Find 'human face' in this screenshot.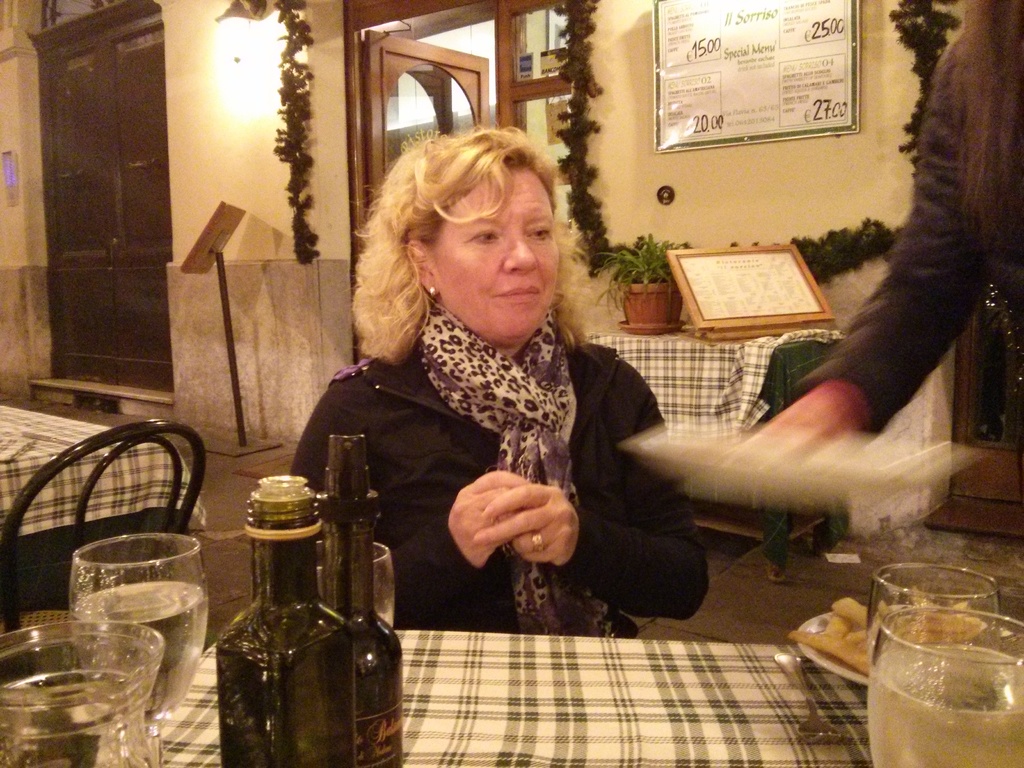
The bounding box for 'human face' is {"x1": 435, "y1": 164, "x2": 559, "y2": 348}.
